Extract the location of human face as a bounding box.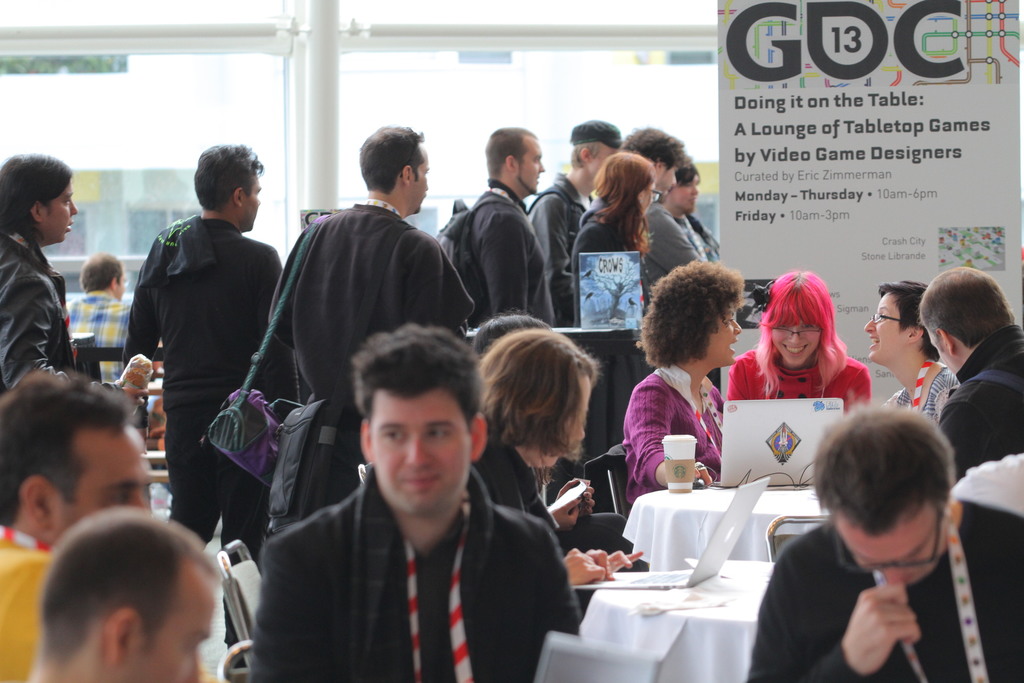
box(670, 173, 700, 211).
